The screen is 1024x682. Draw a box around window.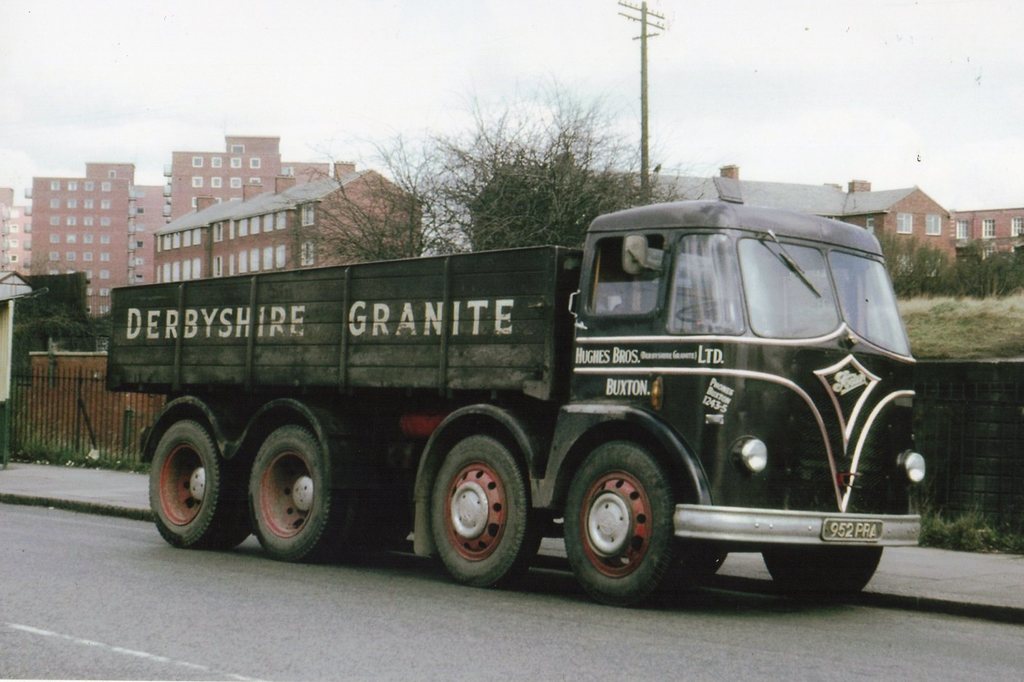
box=[232, 143, 246, 158].
